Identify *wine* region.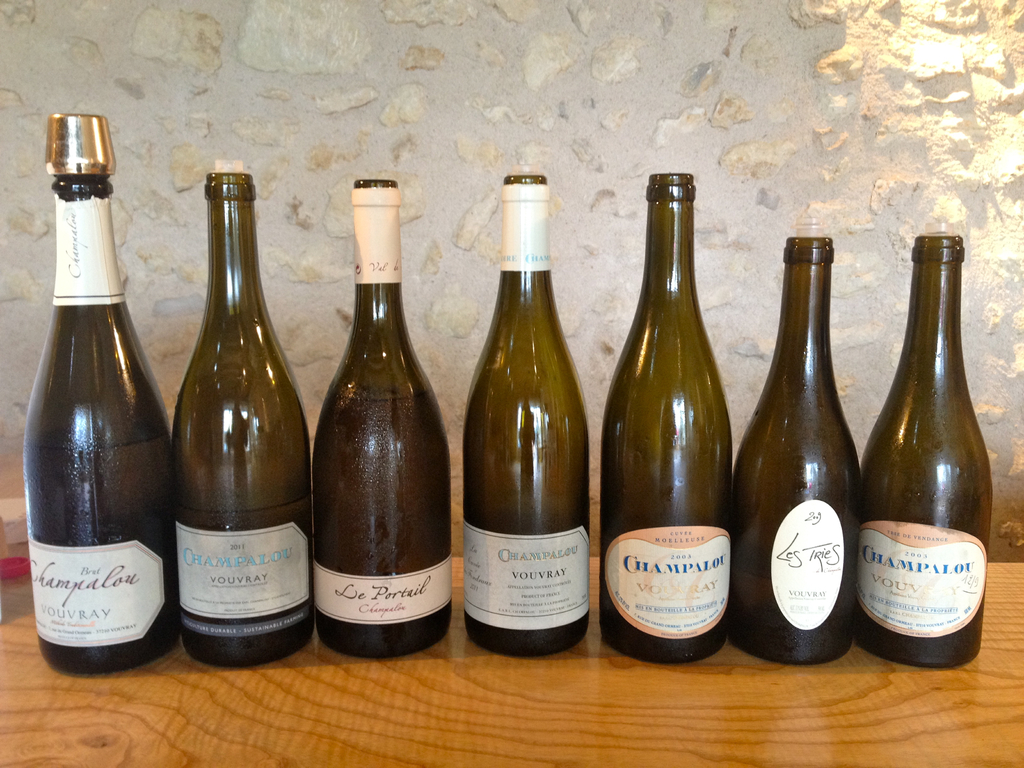
Region: crop(602, 175, 732, 664).
